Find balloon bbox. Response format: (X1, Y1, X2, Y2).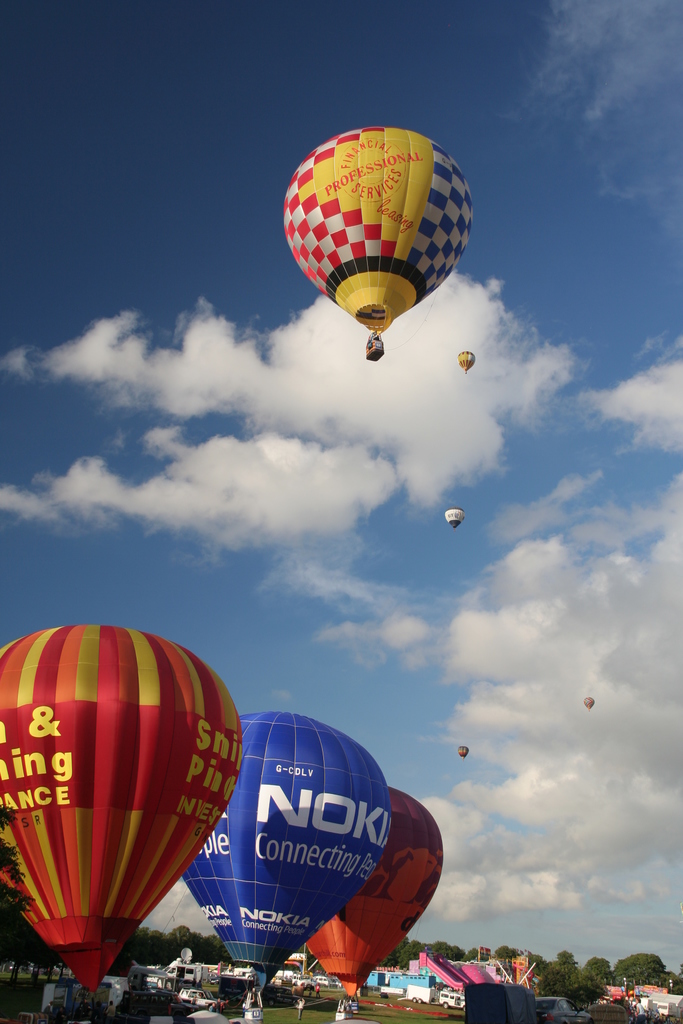
(460, 746, 468, 756).
